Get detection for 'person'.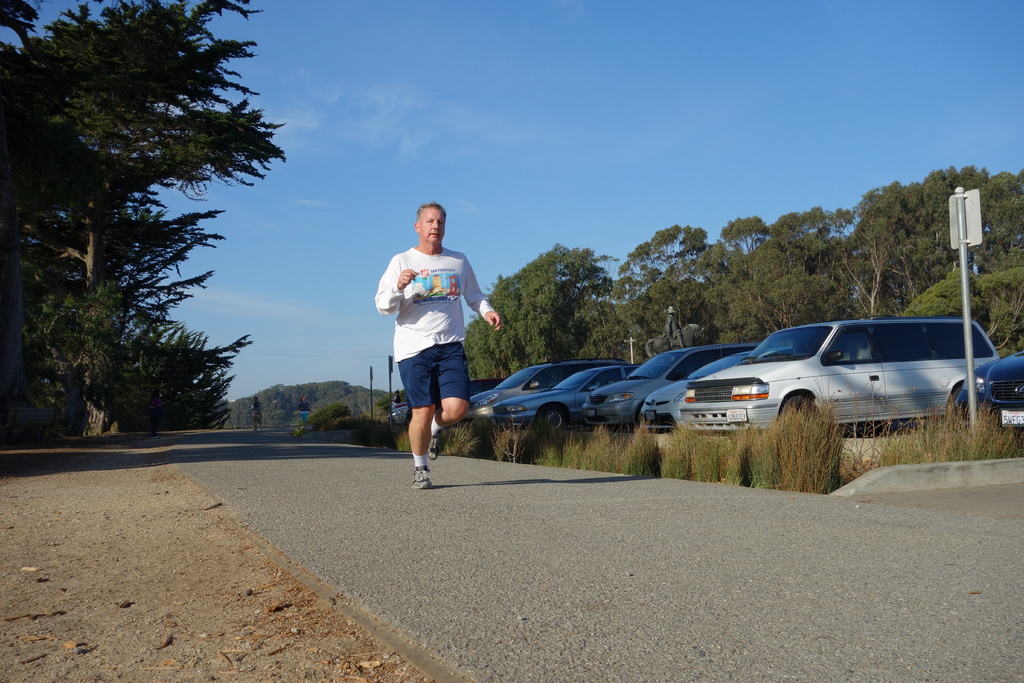
Detection: <box>147,390,165,441</box>.
